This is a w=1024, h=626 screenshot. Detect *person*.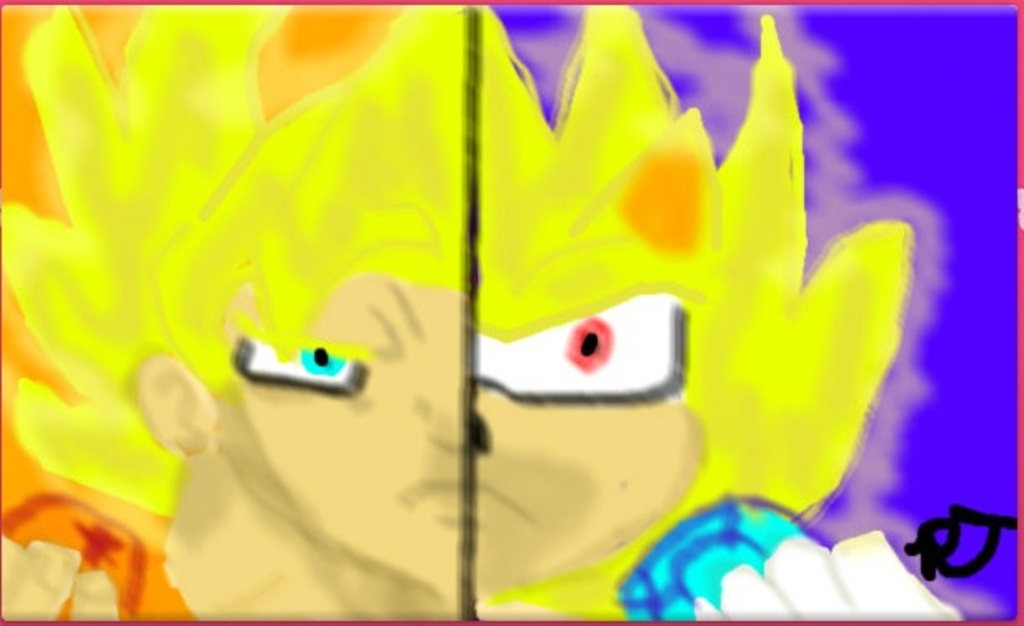
rect(2, 3, 964, 624).
